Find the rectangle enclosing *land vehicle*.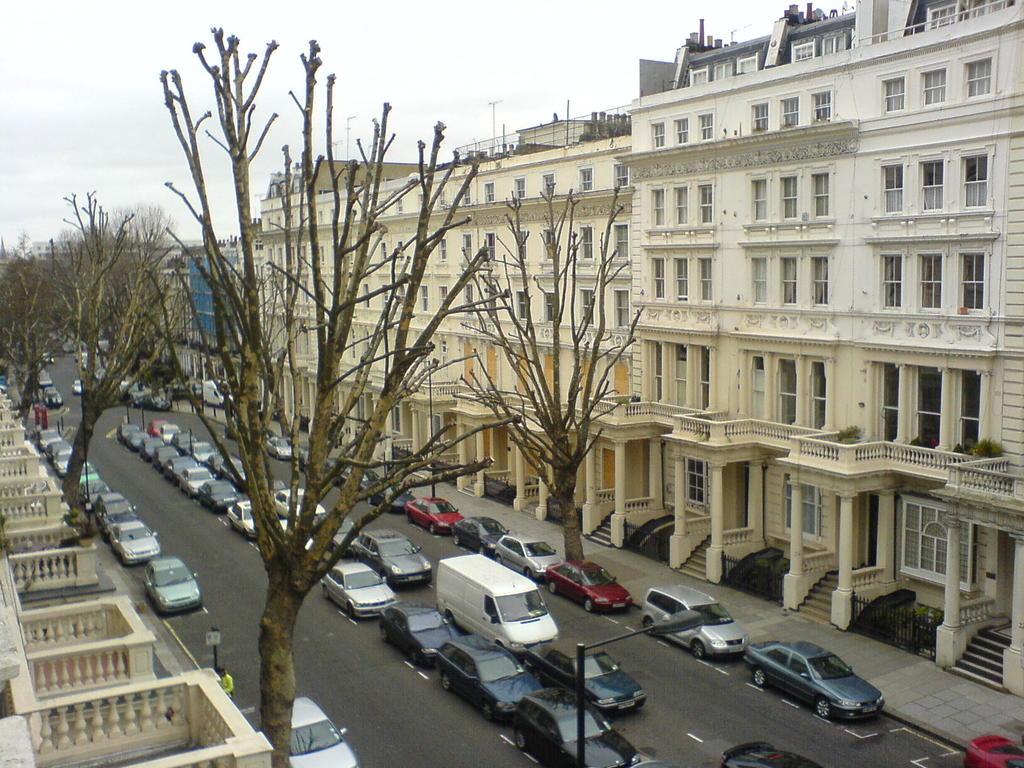
bbox=(41, 369, 53, 384).
